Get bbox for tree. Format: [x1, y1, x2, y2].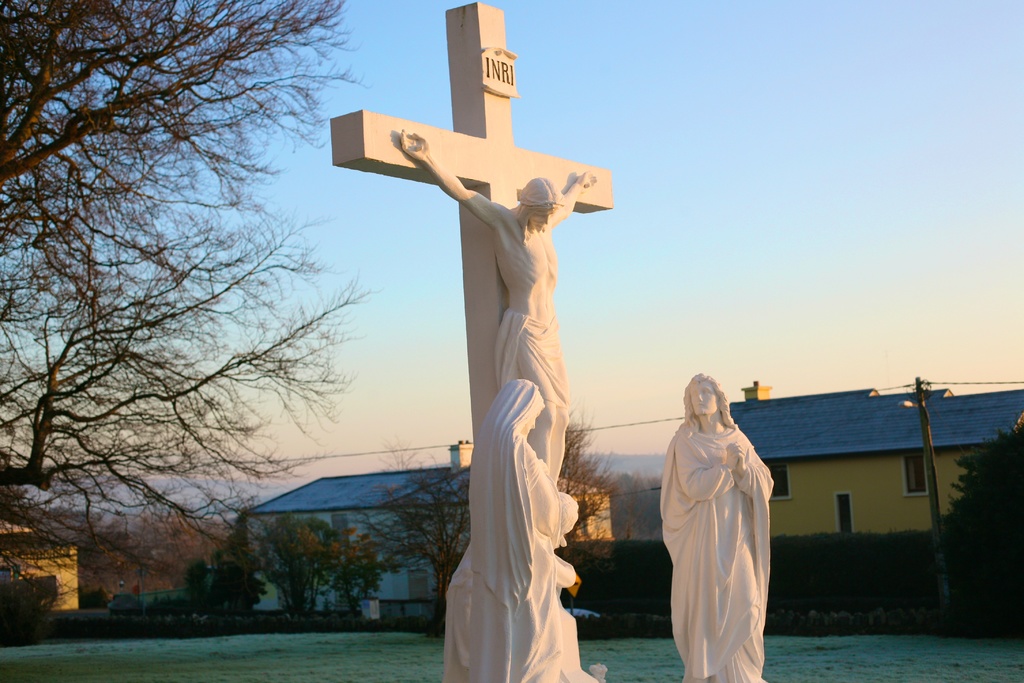
[544, 401, 639, 606].
